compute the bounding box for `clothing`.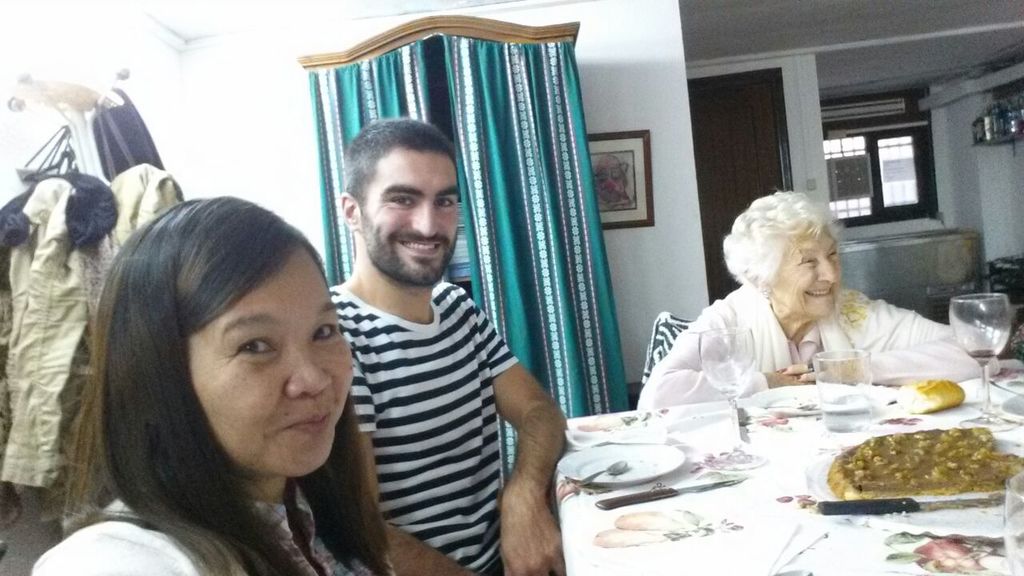
327/276/522/575.
